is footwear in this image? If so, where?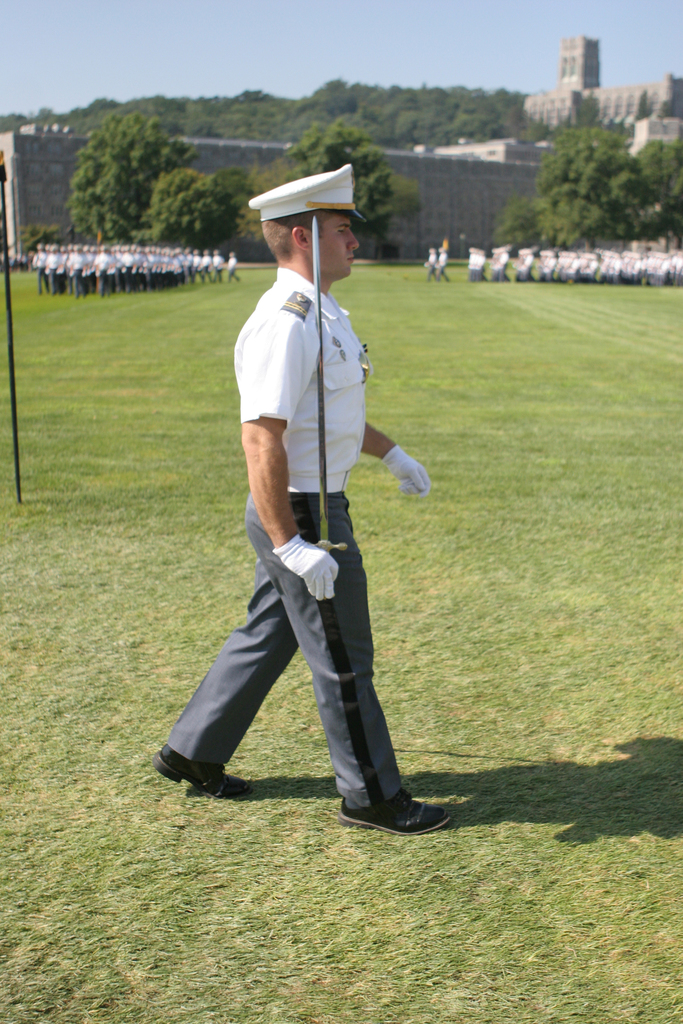
Yes, at (x1=152, y1=746, x2=251, y2=801).
